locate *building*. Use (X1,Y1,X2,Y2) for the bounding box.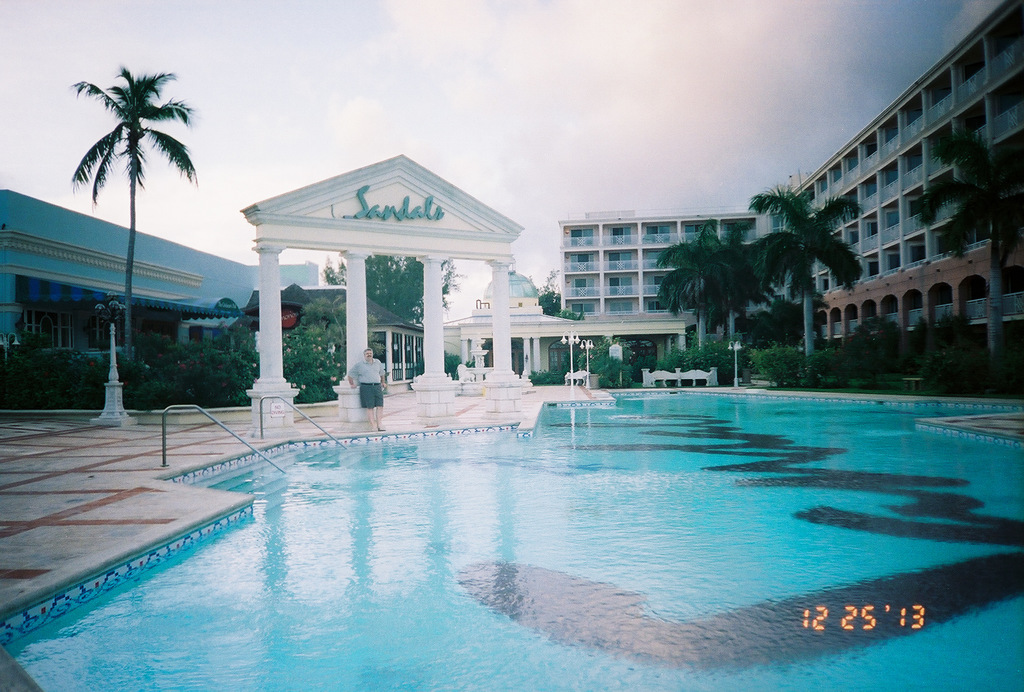
(563,0,1023,354).
